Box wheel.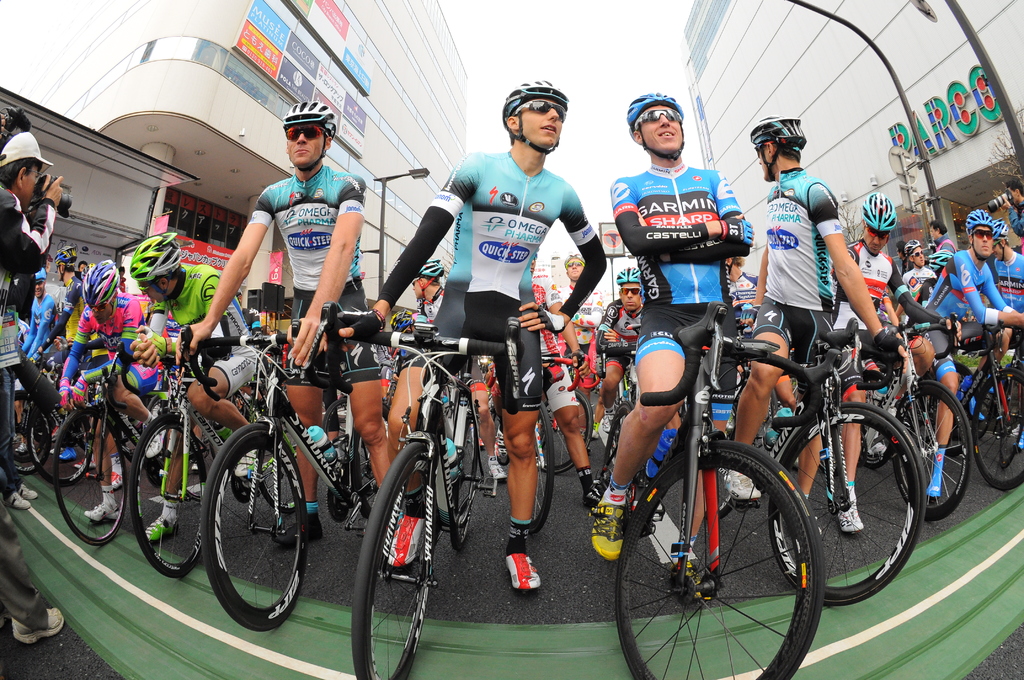
614,445,824,679.
